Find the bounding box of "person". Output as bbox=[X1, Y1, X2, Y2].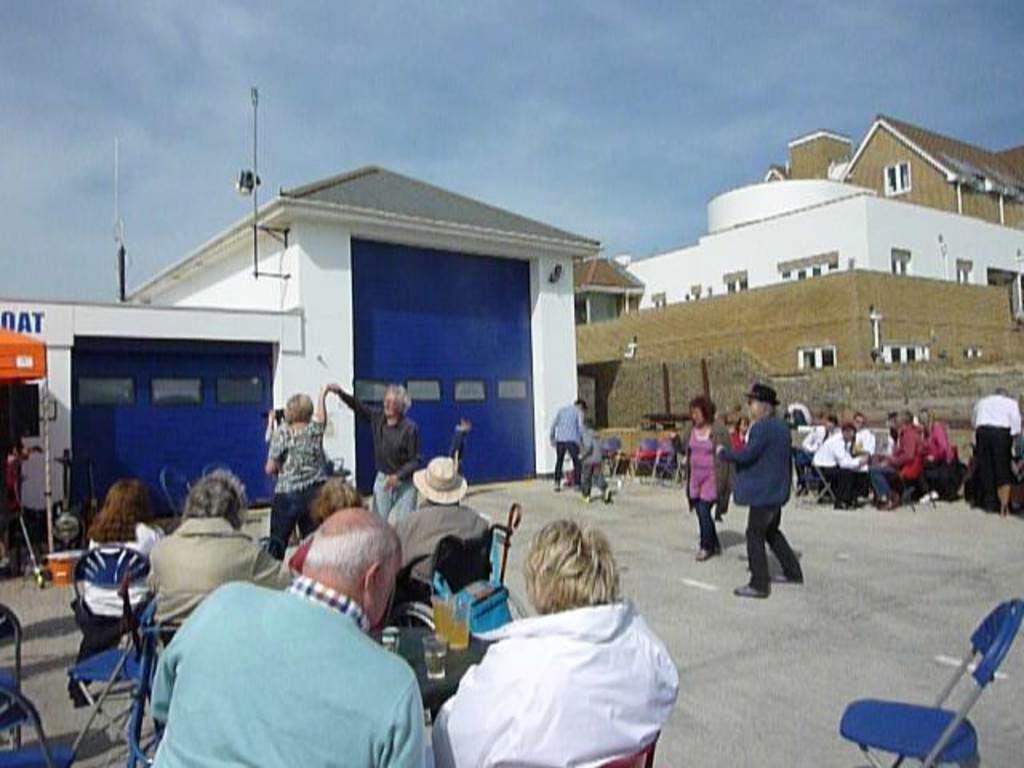
bbox=[275, 389, 338, 560].
